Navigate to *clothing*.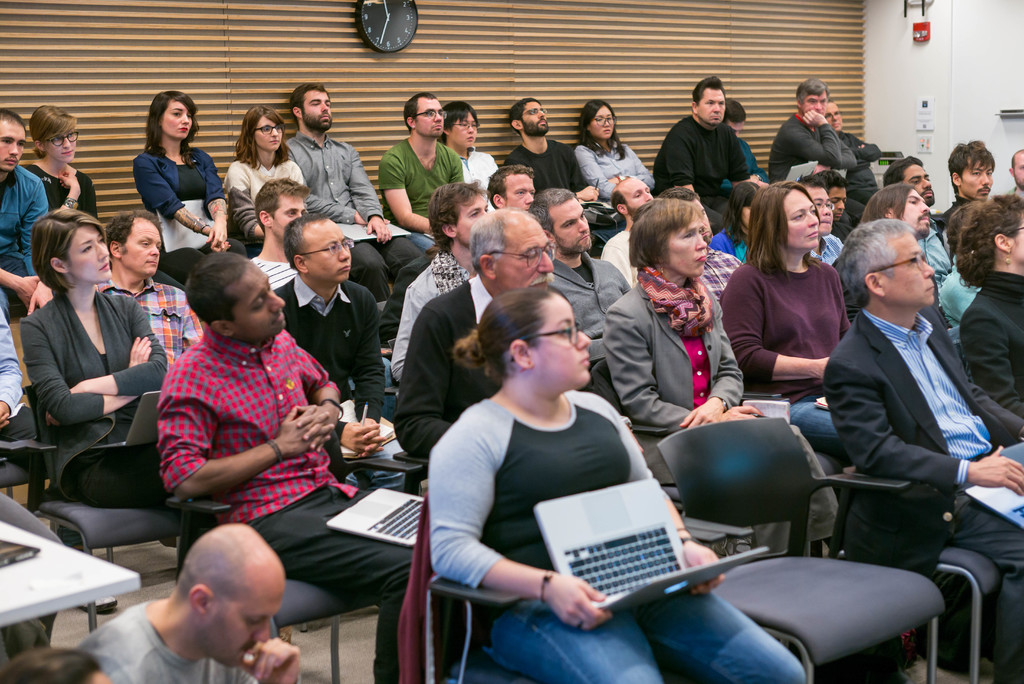
Navigation target: x1=934, y1=200, x2=970, y2=259.
